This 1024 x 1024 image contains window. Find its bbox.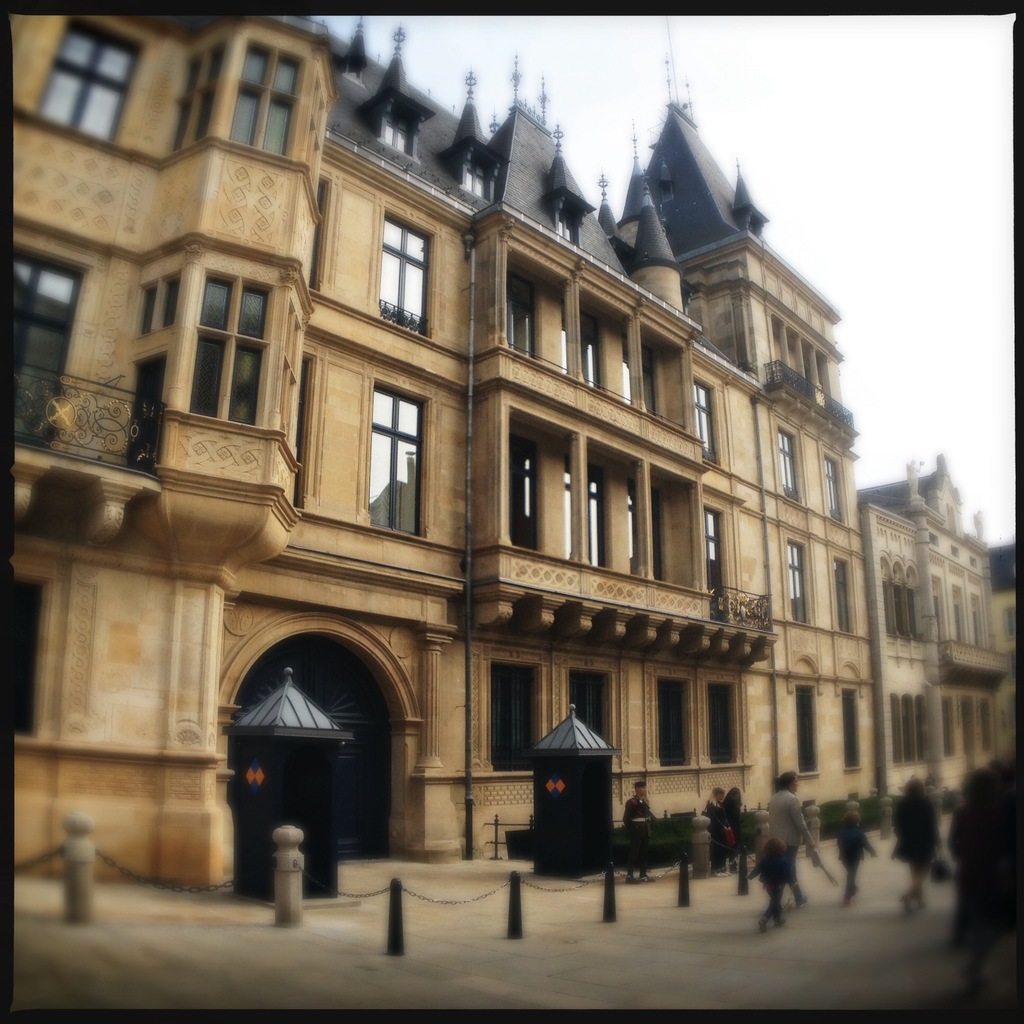
{"left": 834, "top": 550, "right": 855, "bottom": 633}.
